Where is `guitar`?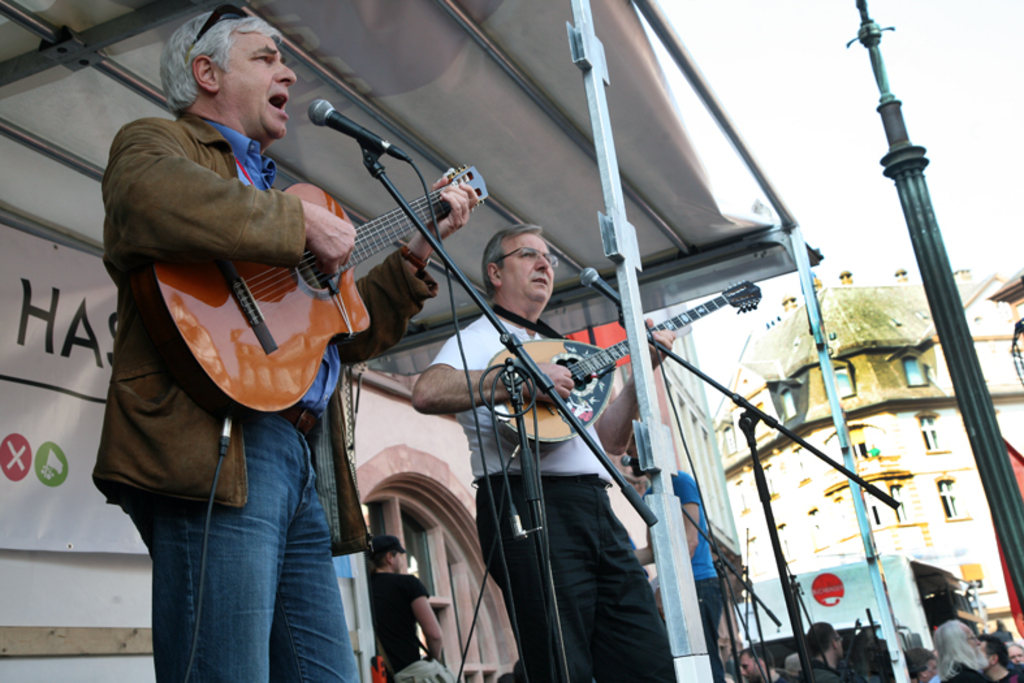
pyautogui.locateOnScreen(135, 150, 507, 422).
